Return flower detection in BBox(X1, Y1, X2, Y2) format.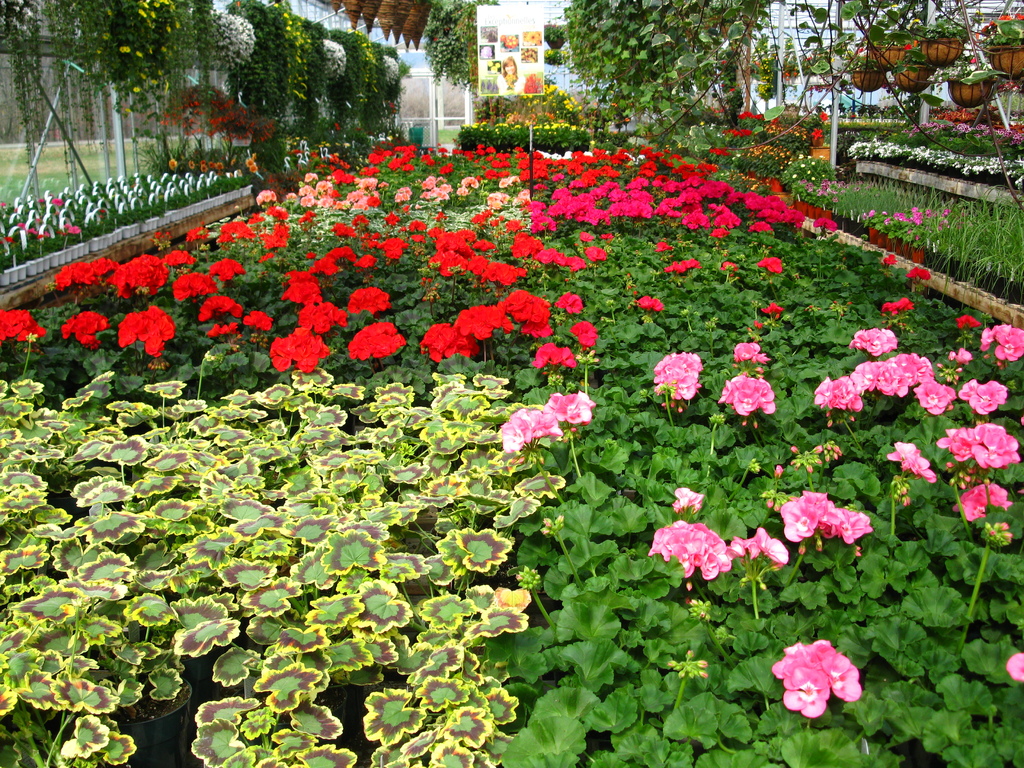
BBox(456, 305, 512, 342).
